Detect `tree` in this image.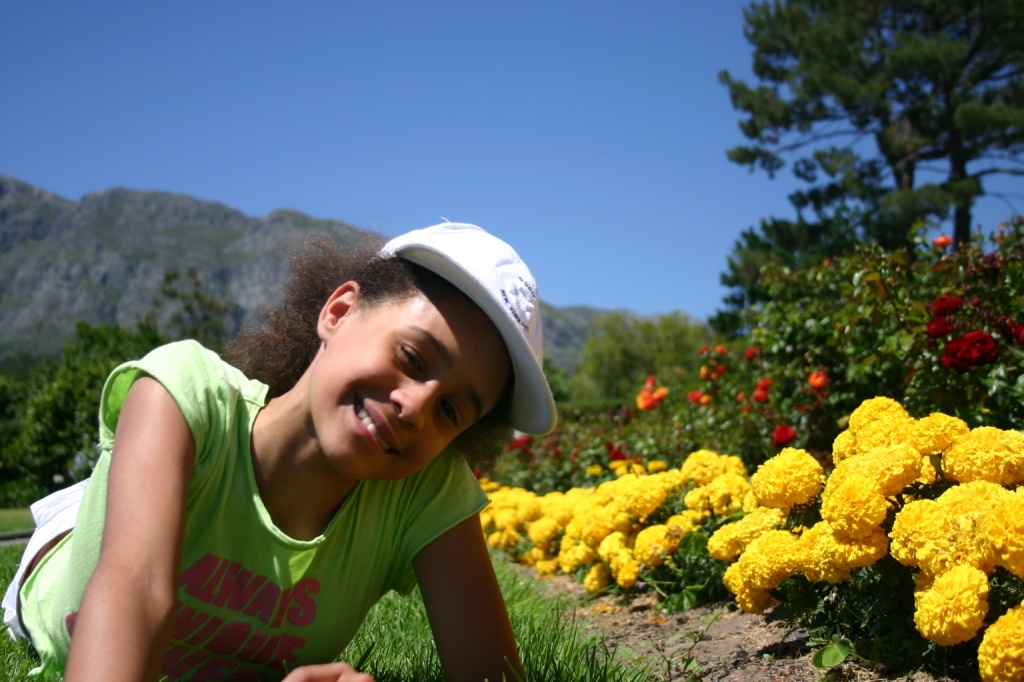
Detection: [left=557, top=298, right=719, bottom=410].
